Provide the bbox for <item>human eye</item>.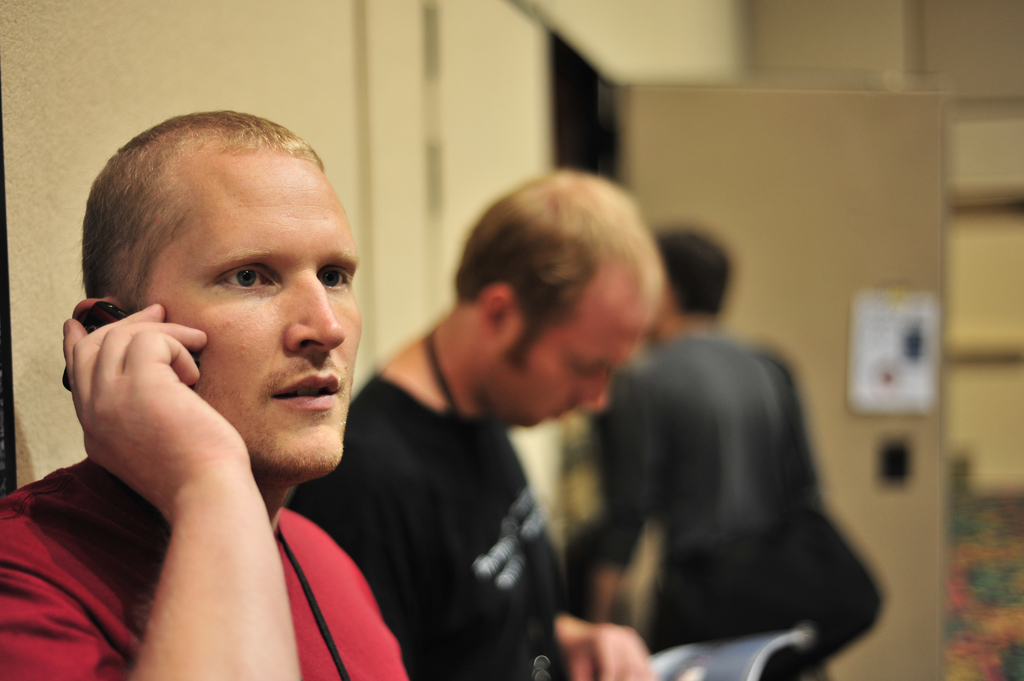
x1=205, y1=250, x2=284, y2=291.
